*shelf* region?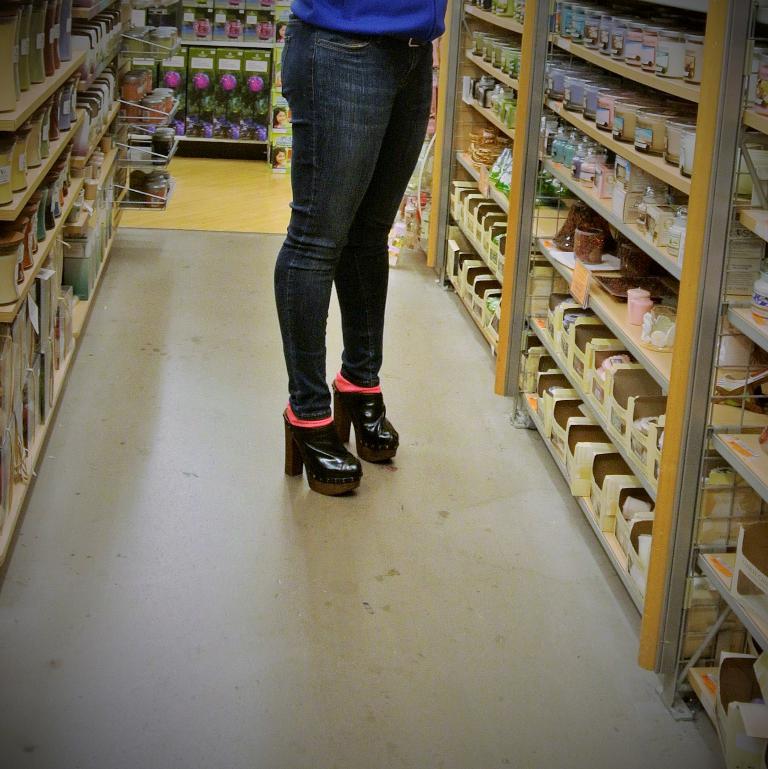
pyautogui.locateOnScreen(545, 0, 714, 90)
